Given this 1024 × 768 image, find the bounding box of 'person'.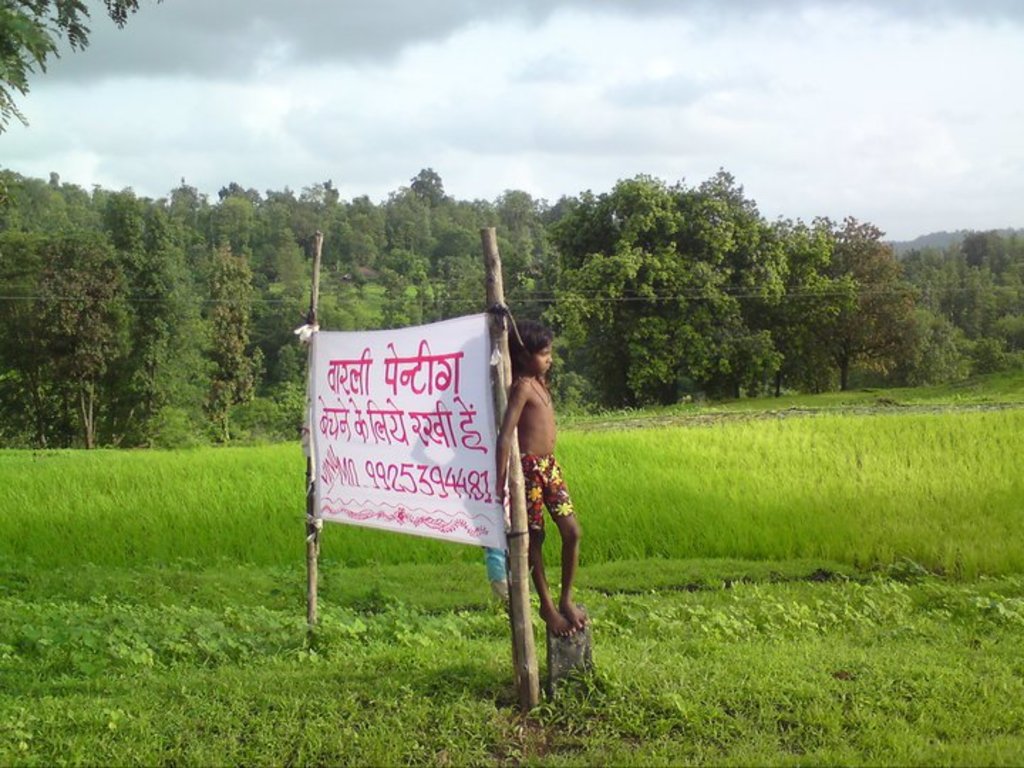
(491,317,577,646).
